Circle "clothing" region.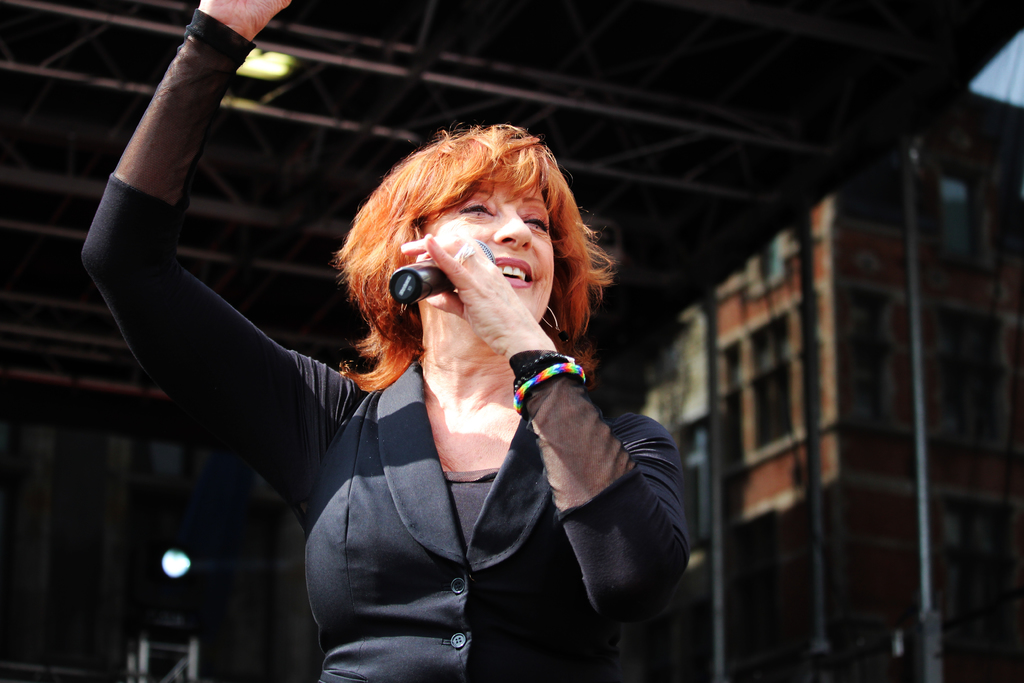
Region: region(72, 0, 690, 682).
